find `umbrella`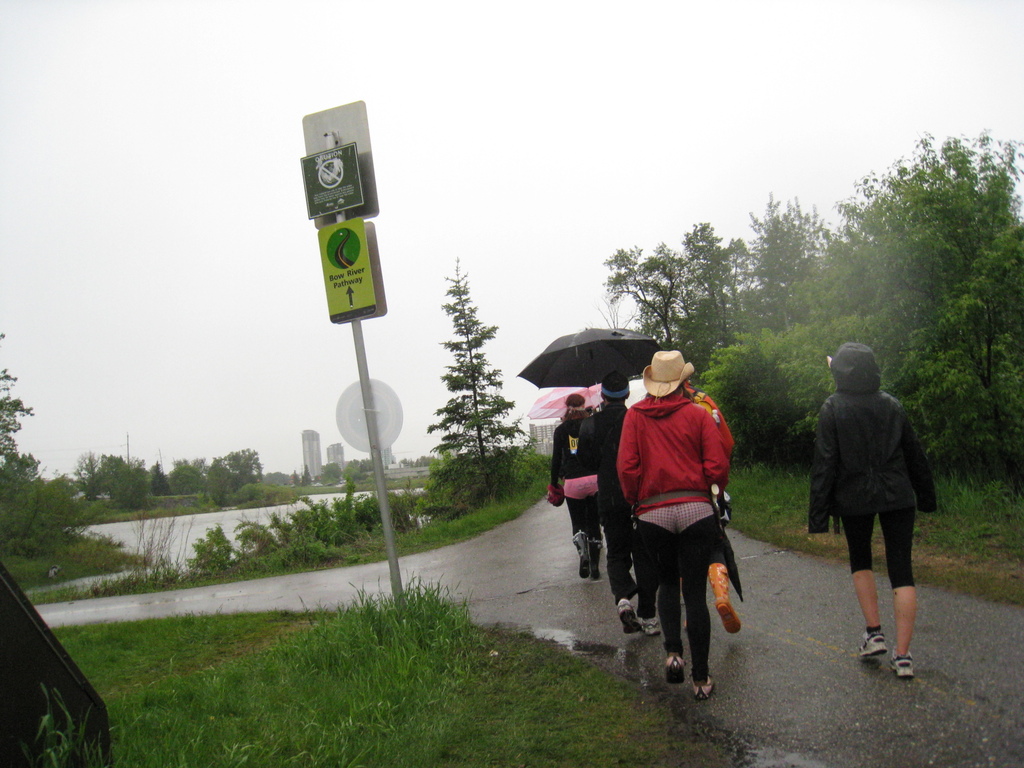
(625, 380, 644, 407)
